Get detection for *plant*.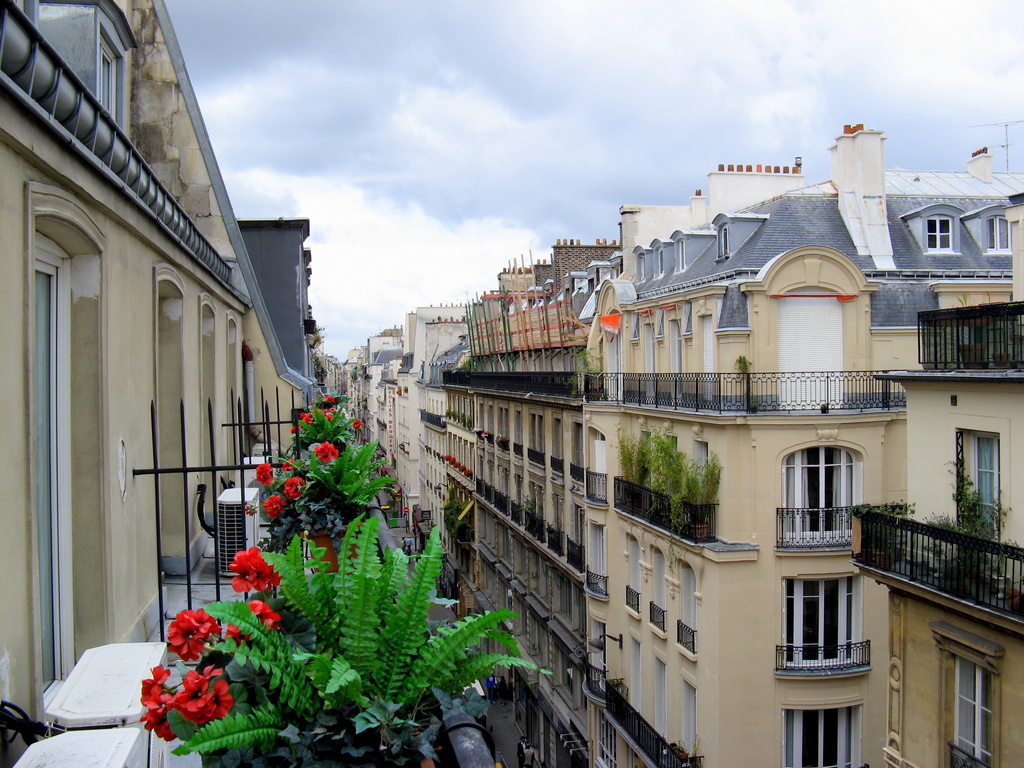
Detection: BBox(655, 421, 689, 508).
